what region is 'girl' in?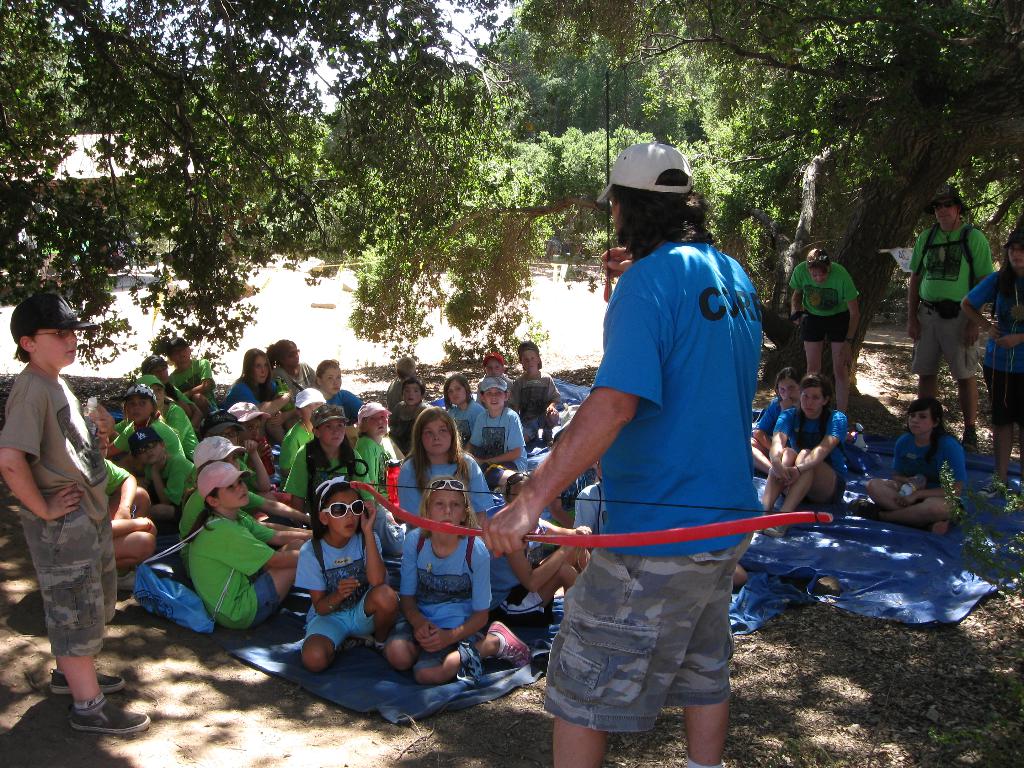
pyautogui.locateOnScreen(398, 405, 496, 538).
